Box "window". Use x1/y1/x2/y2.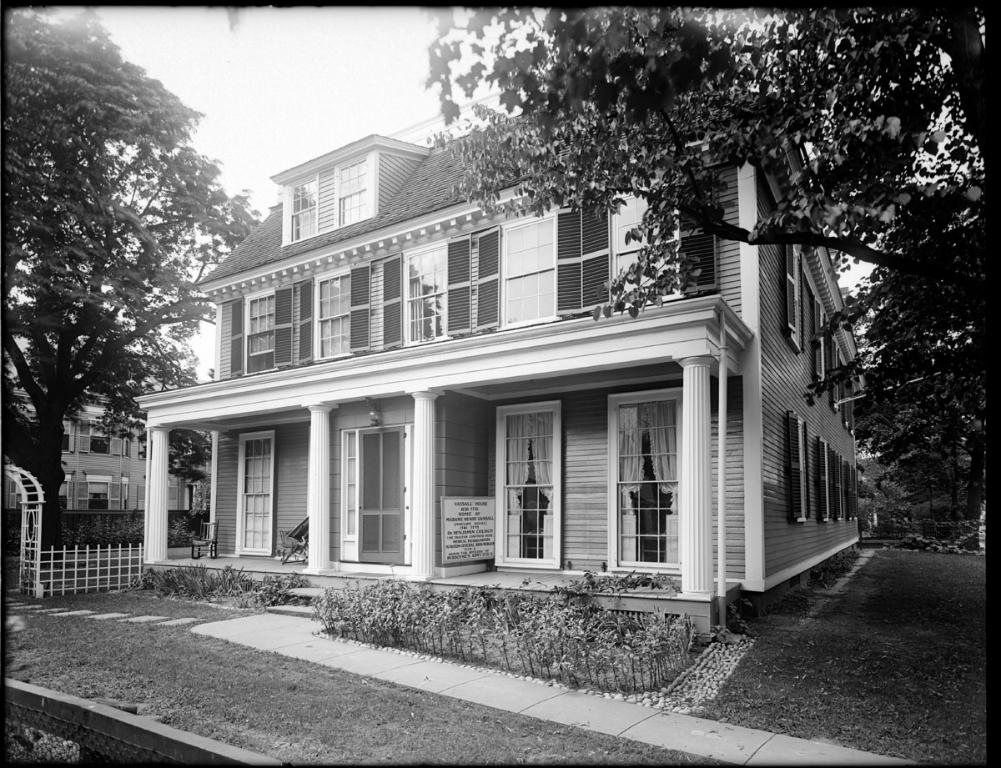
235/429/273/555.
